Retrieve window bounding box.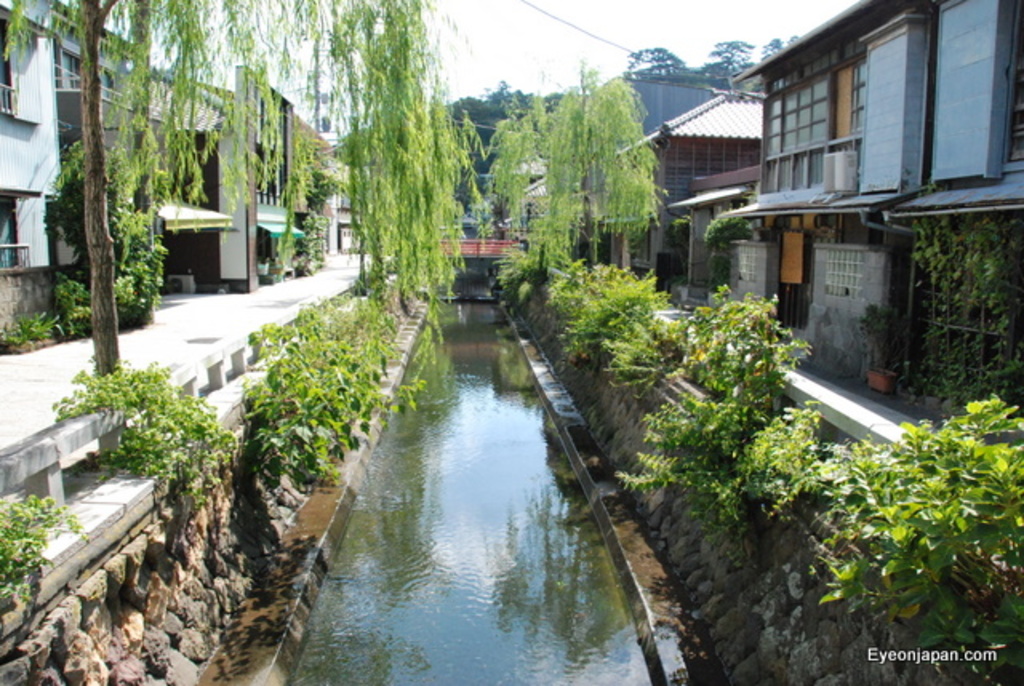
Bounding box: l=758, t=80, r=824, b=152.
